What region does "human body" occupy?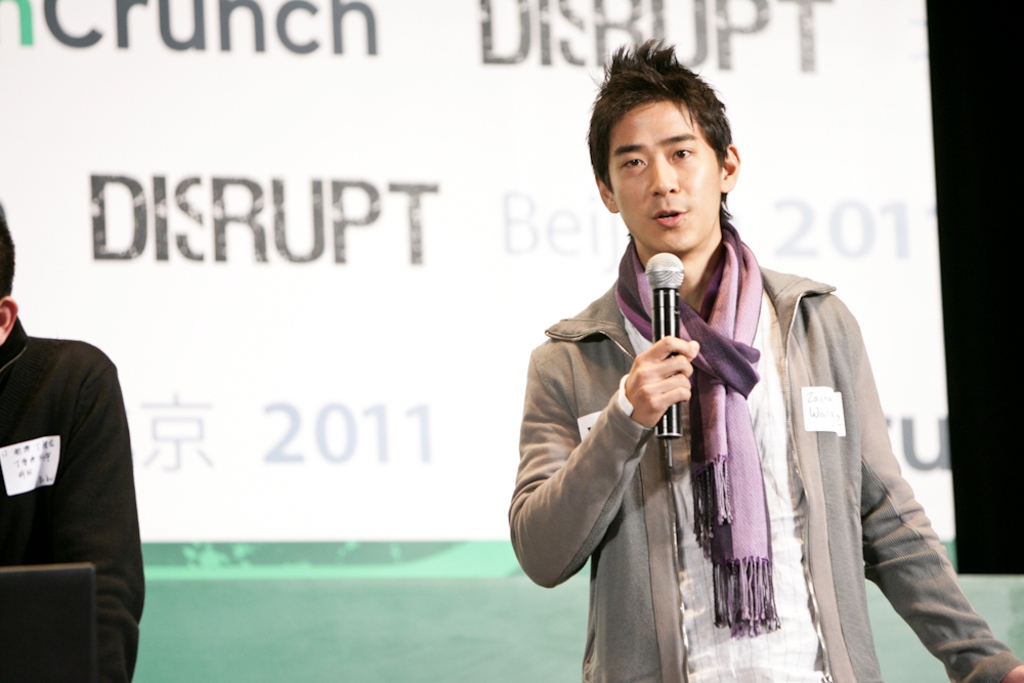
0:207:143:682.
